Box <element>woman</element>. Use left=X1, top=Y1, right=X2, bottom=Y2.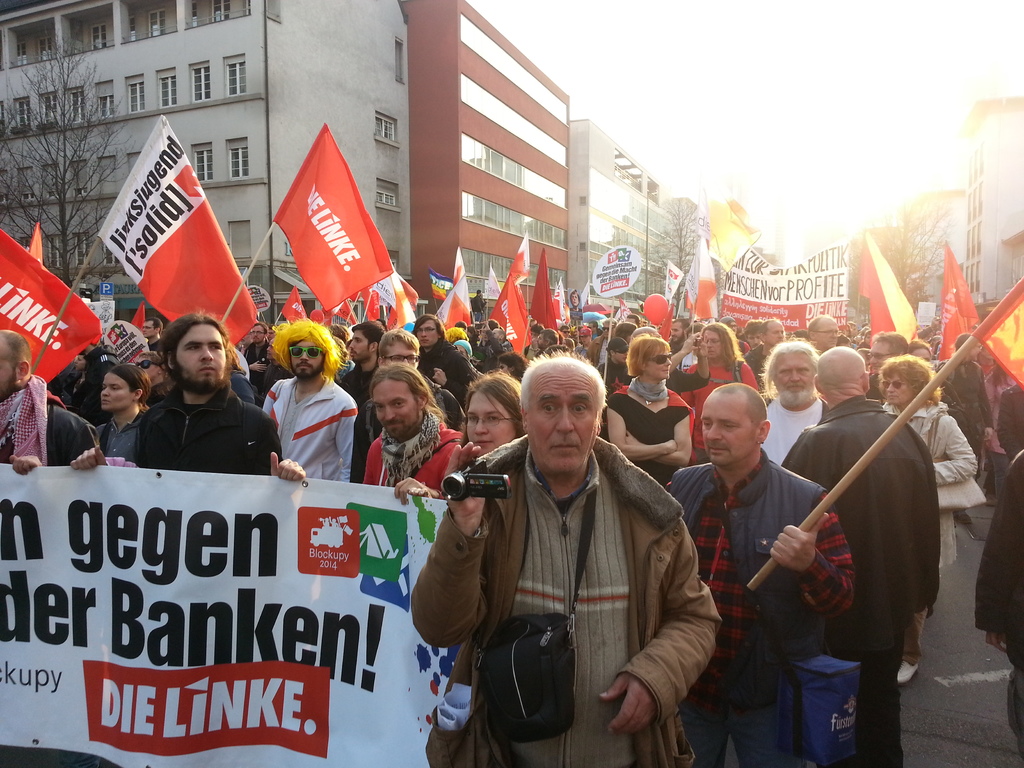
left=92, top=363, right=152, bottom=467.
